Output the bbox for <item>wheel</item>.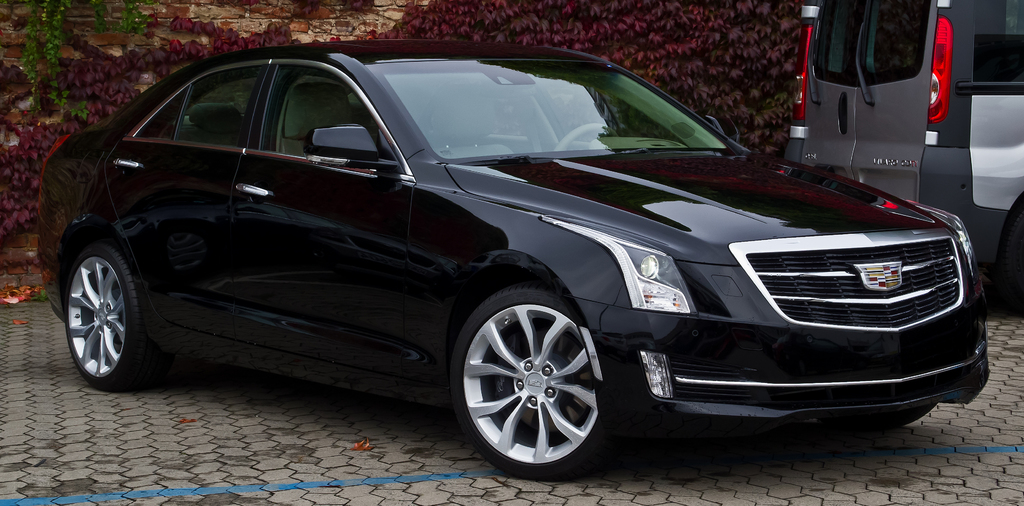
left=552, top=123, right=618, bottom=152.
